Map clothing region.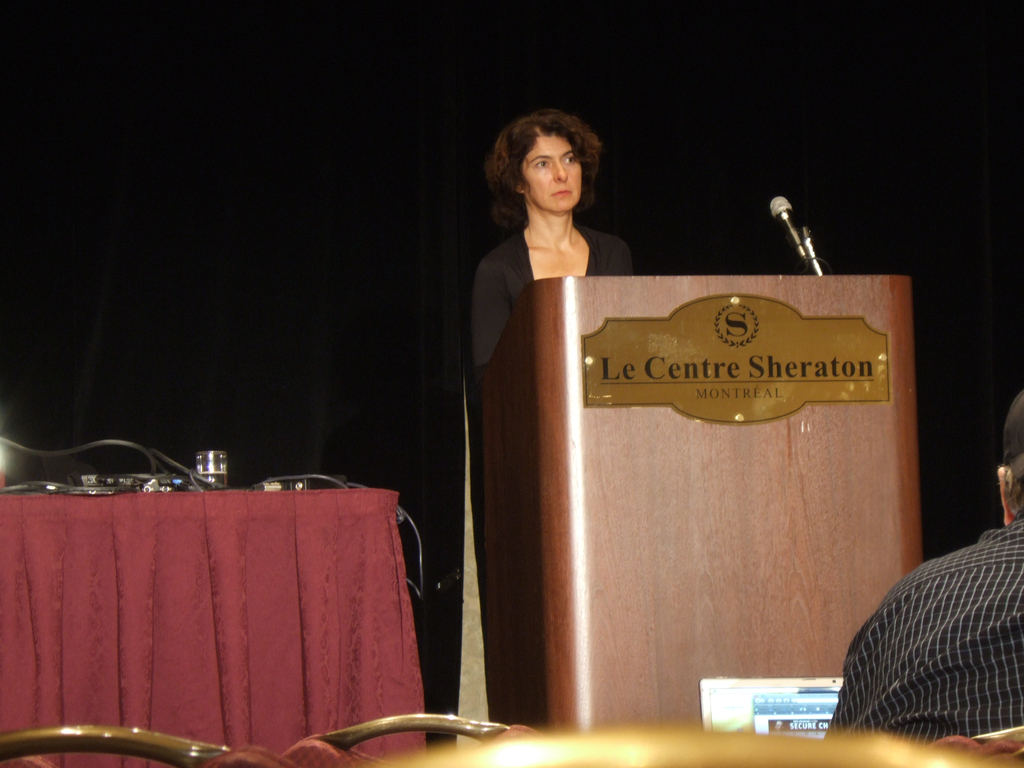
Mapped to (822, 518, 1023, 749).
